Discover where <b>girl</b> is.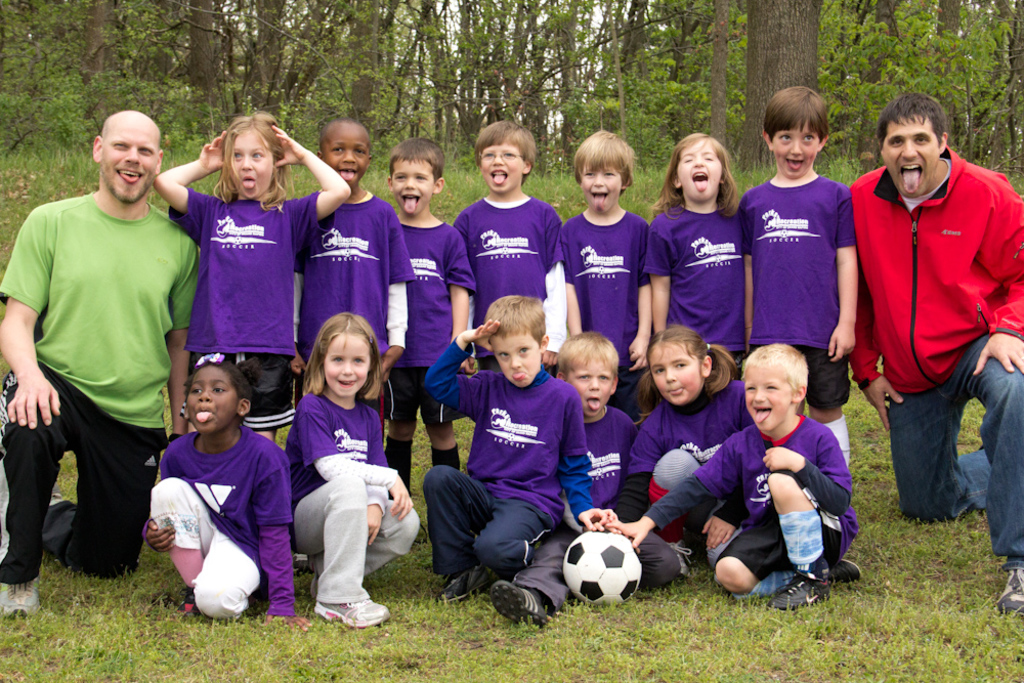
Discovered at rect(152, 113, 365, 458).
